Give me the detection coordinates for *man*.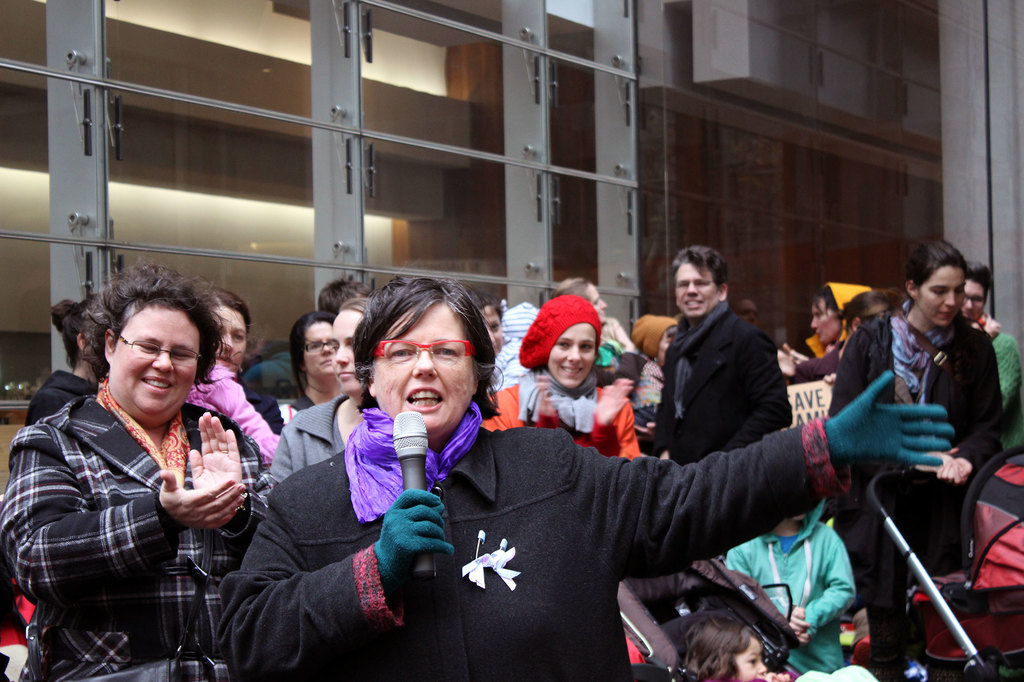
left=318, top=275, right=372, bottom=314.
